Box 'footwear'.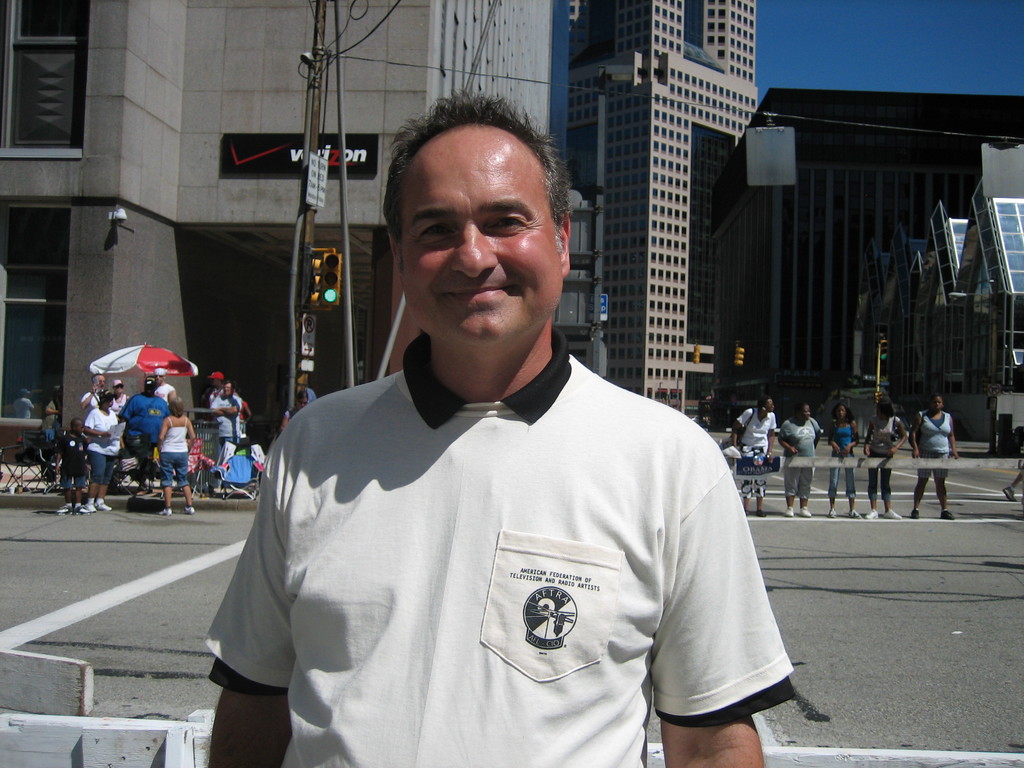
(x1=829, y1=511, x2=838, y2=516).
